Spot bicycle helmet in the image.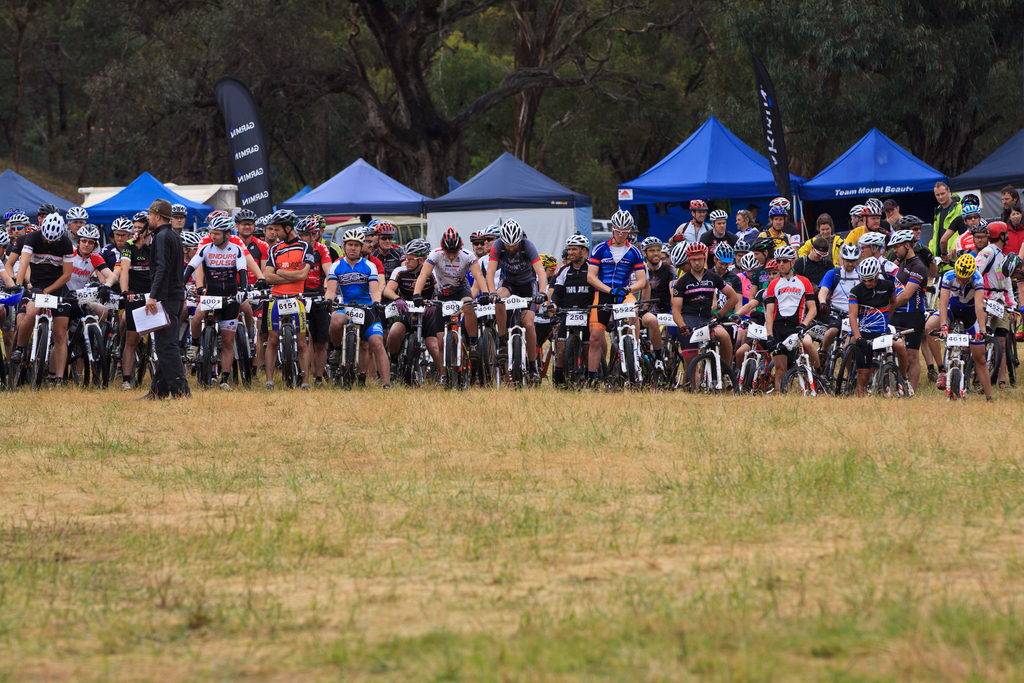
bicycle helmet found at left=715, top=241, right=733, bottom=262.
